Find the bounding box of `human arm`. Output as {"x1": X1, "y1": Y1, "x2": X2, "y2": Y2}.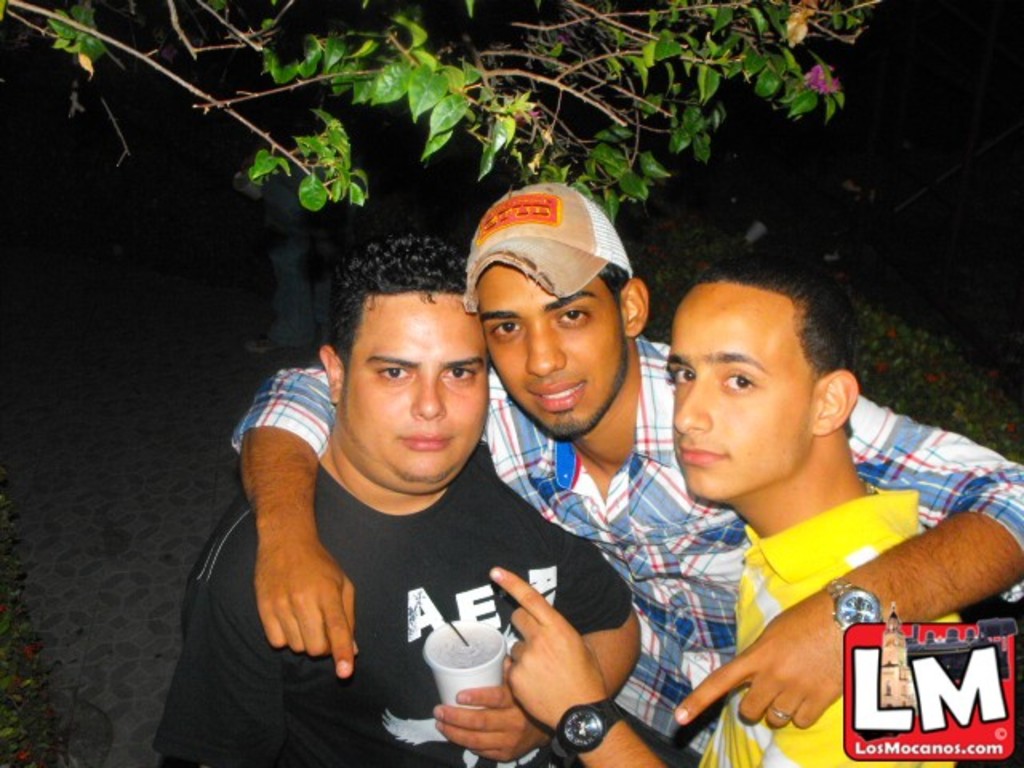
{"x1": 221, "y1": 382, "x2": 344, "y2": 702}.
